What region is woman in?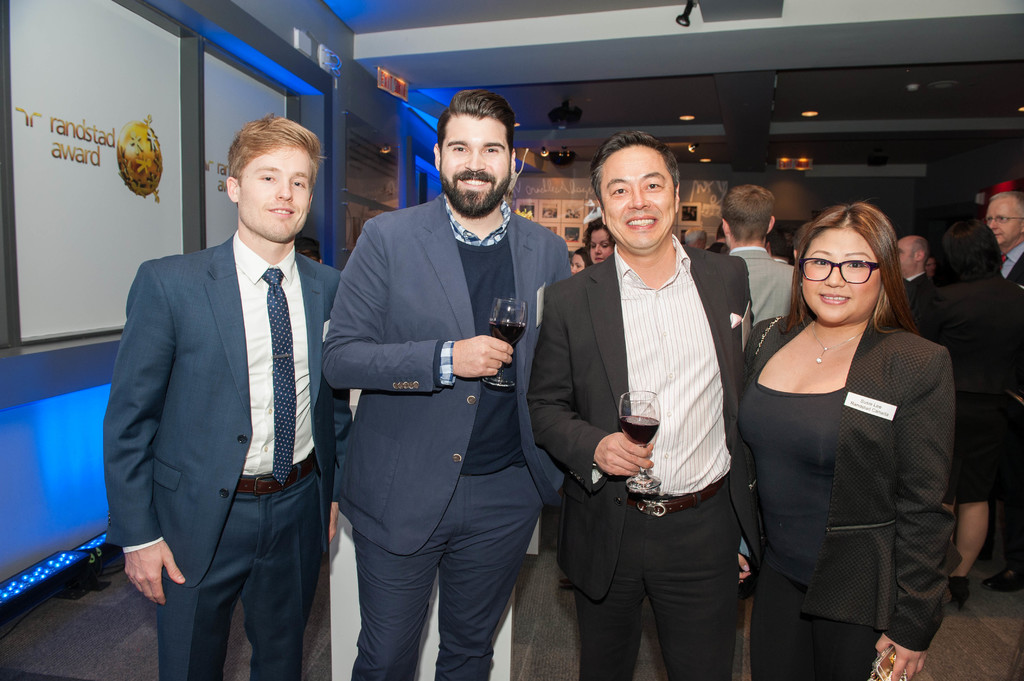
726/194/934/680.
